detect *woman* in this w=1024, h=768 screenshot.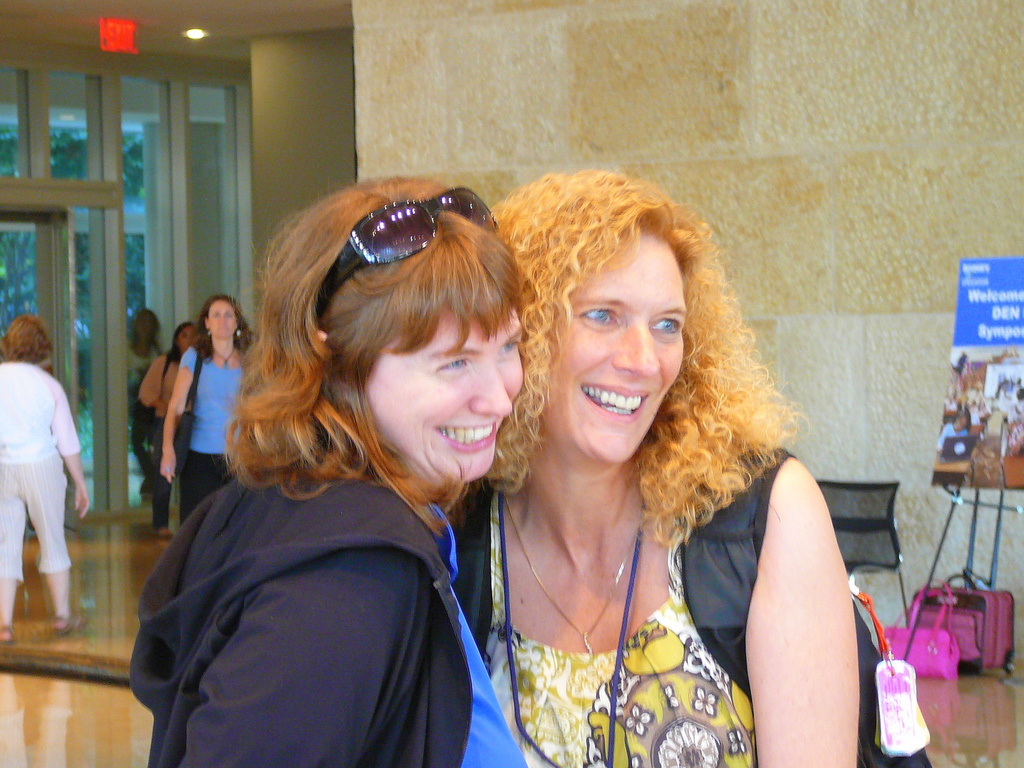
Detection: box(136, 318, 205, 533).
